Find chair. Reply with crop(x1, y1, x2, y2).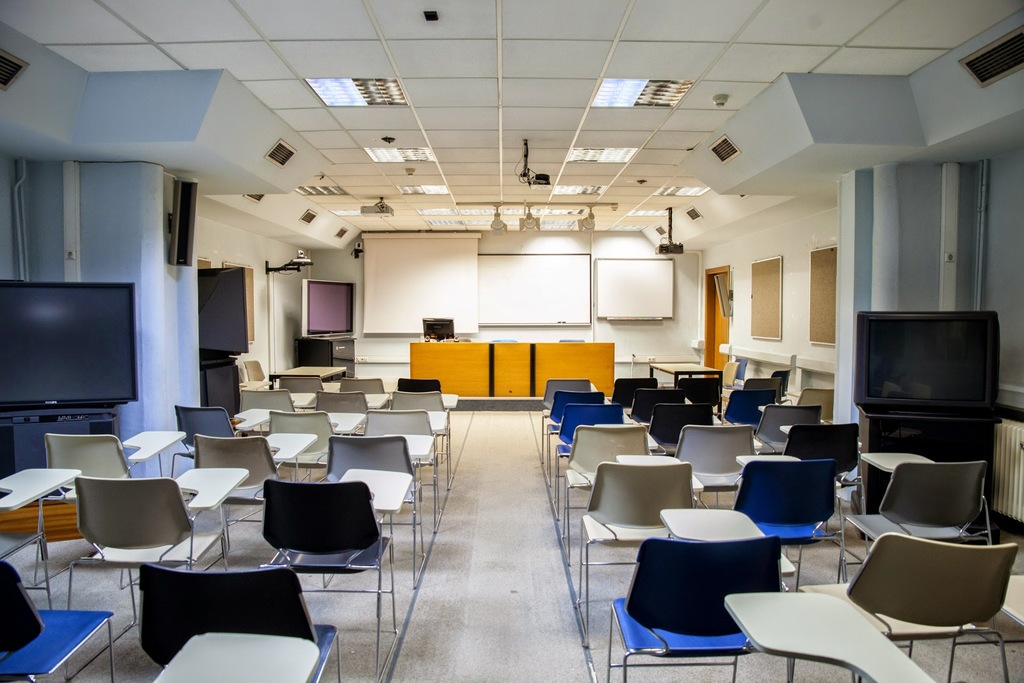
crop(170, 406, 271, 489).
